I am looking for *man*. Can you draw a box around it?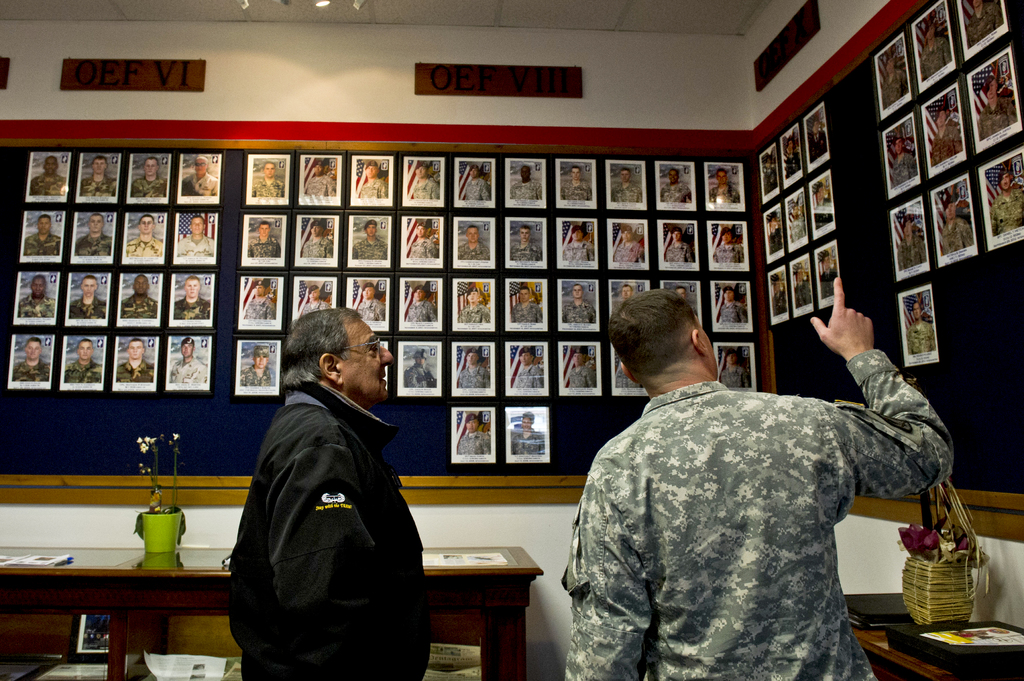
Sure, the bounding box is <region>516, 346, 543, 386</region>.
